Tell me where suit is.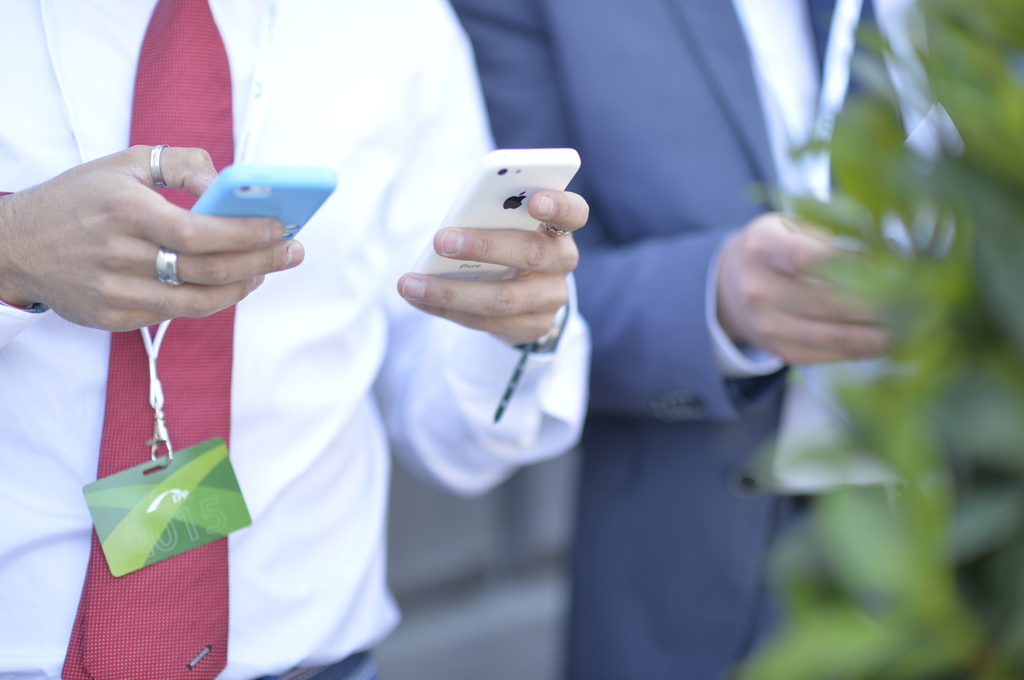
suit is at {"left": 446, "top": 0, "right": 1023, "bottom": 679}.
